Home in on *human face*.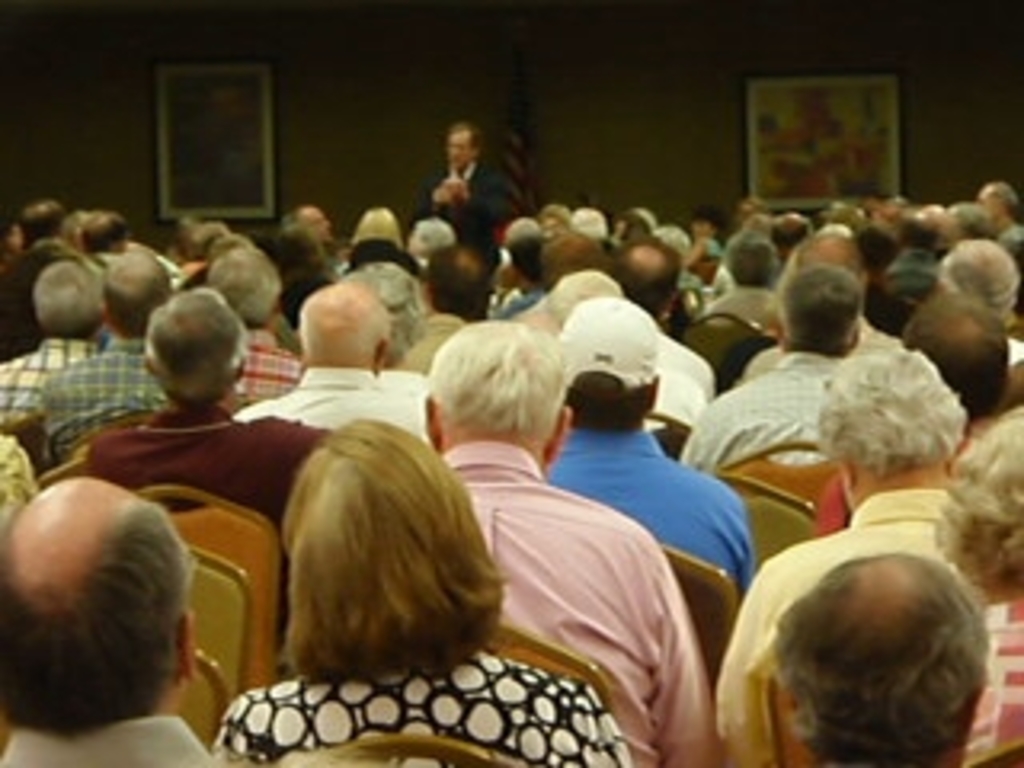
Homed in at locate(445, 128, 474, 166).
